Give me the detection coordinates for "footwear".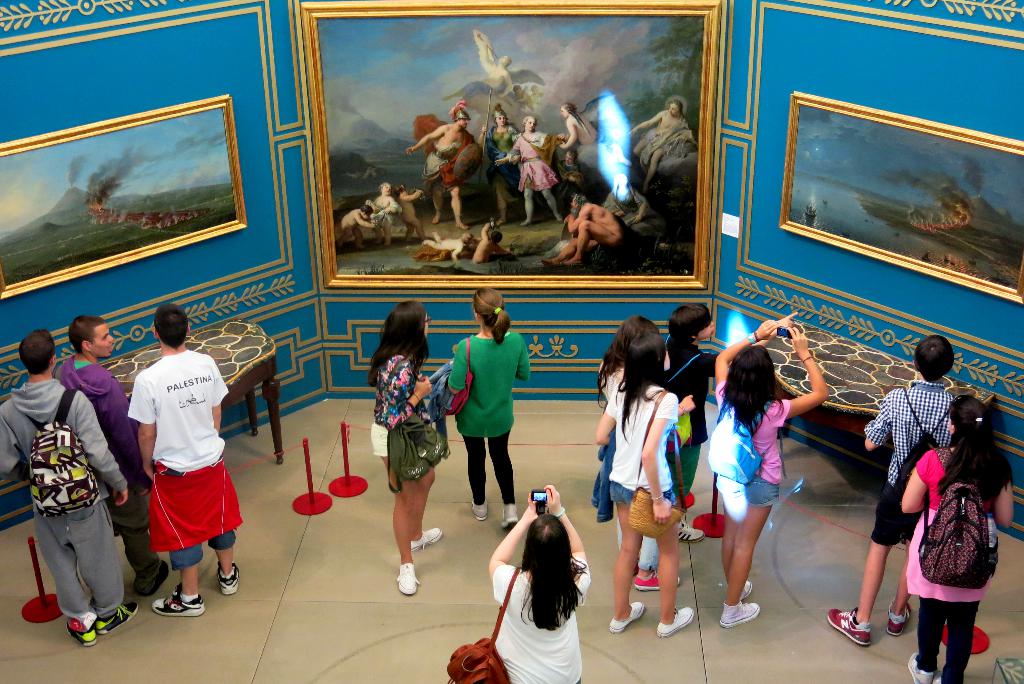
[503,510,517,528].
